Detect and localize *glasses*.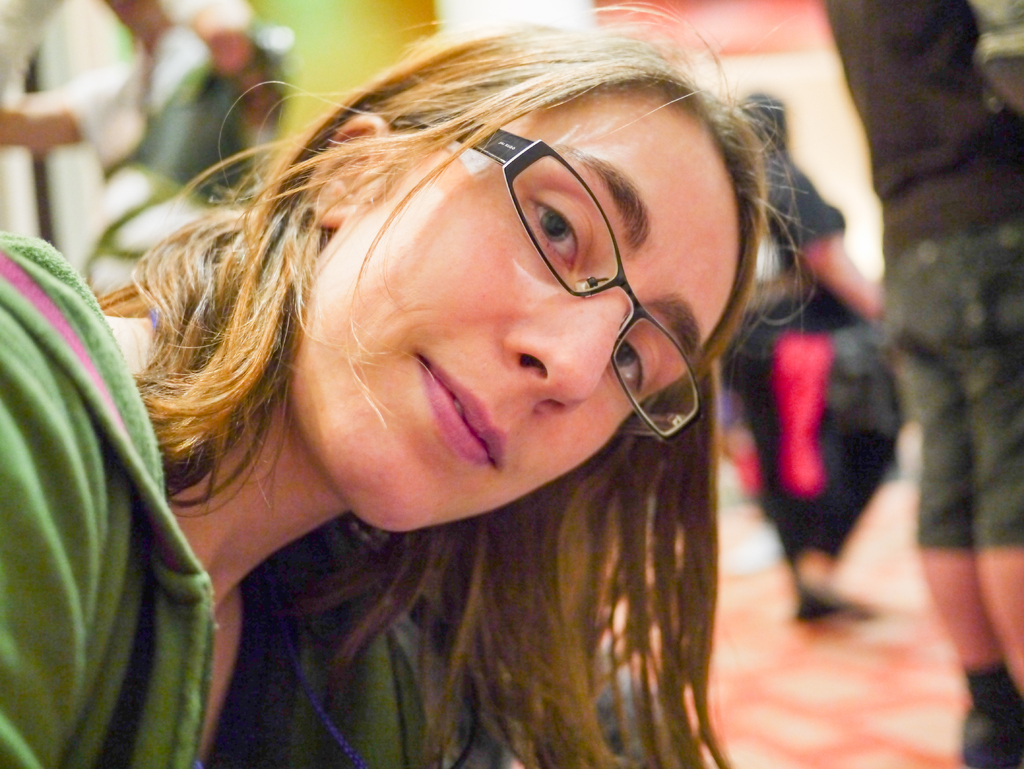
Localized at <bbox>403, 105, 707, 436</bbox>.
